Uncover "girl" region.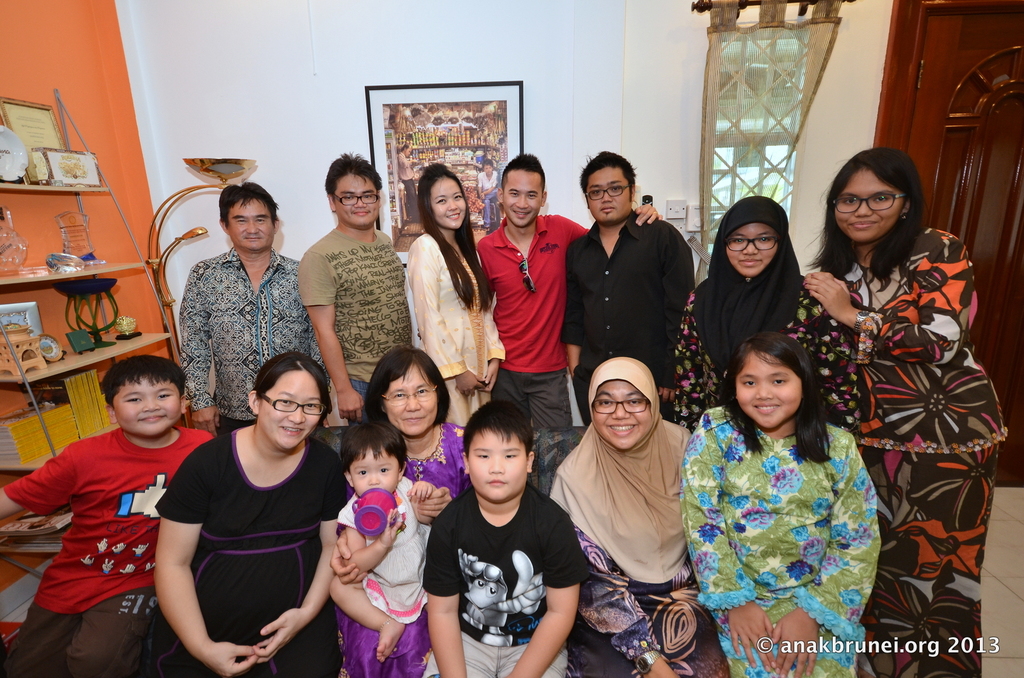
Uncovered: bbox(680, 197, 863, 434).
